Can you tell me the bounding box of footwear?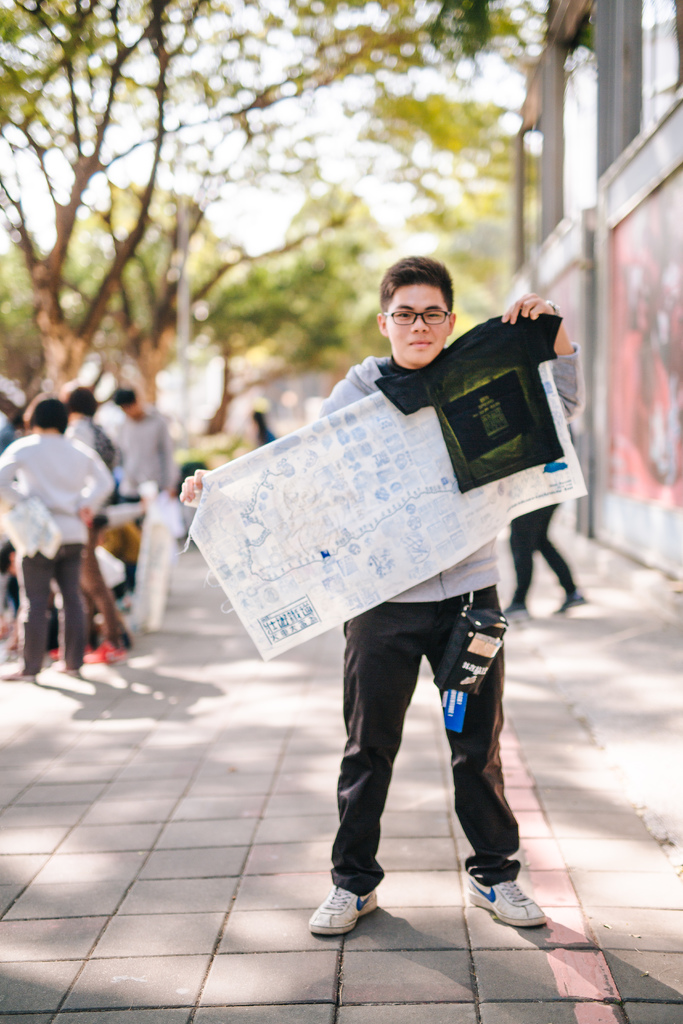
48, 645, 86, 655.
